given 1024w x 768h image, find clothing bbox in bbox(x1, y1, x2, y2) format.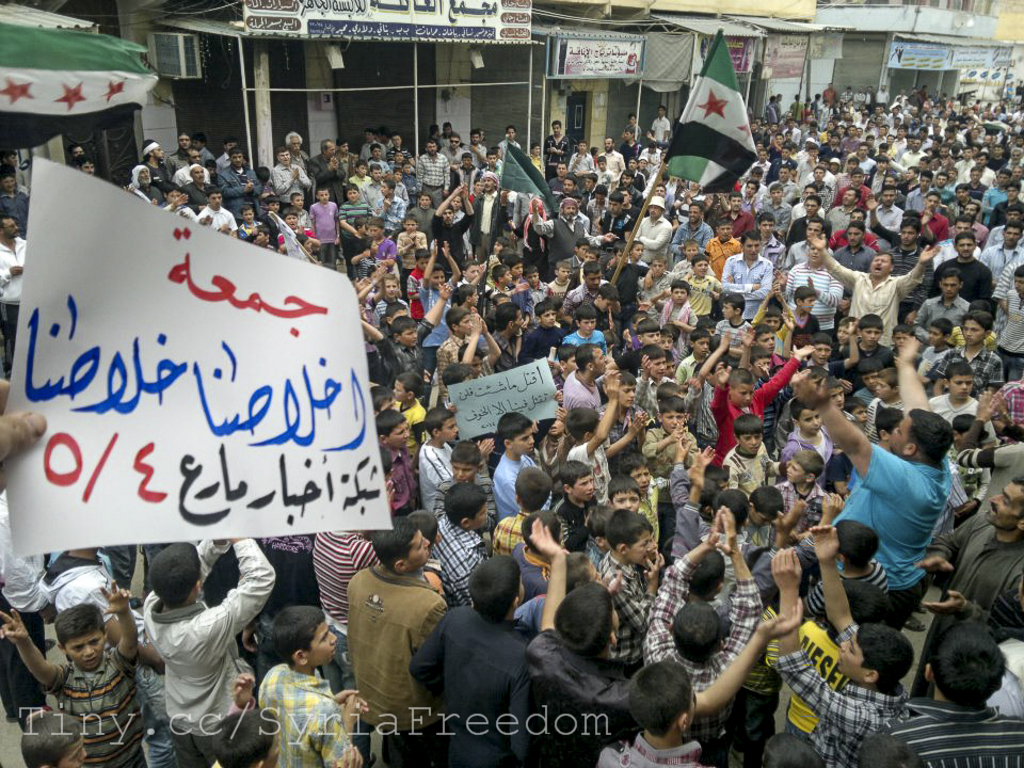
bbox(723, 208, 759, 243).
